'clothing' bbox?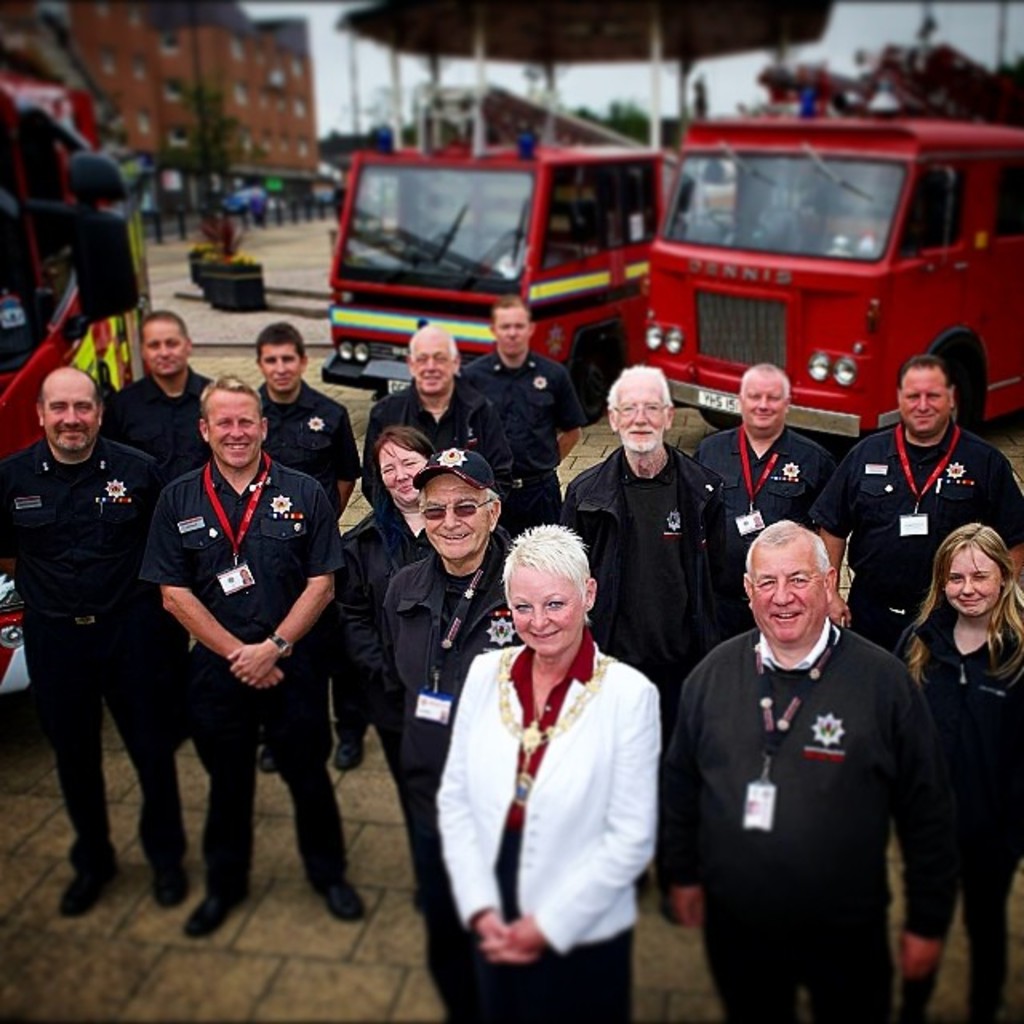
box(558, 445, 726, 707)
